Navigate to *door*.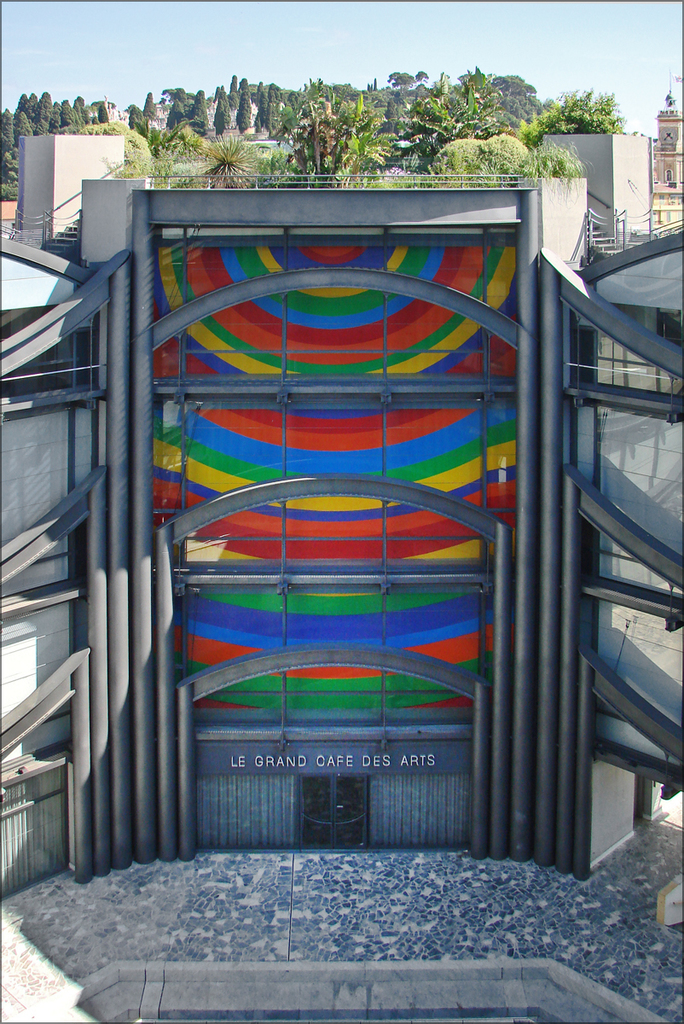
Navigation target: bbox=(295, 765, 373, 852).
